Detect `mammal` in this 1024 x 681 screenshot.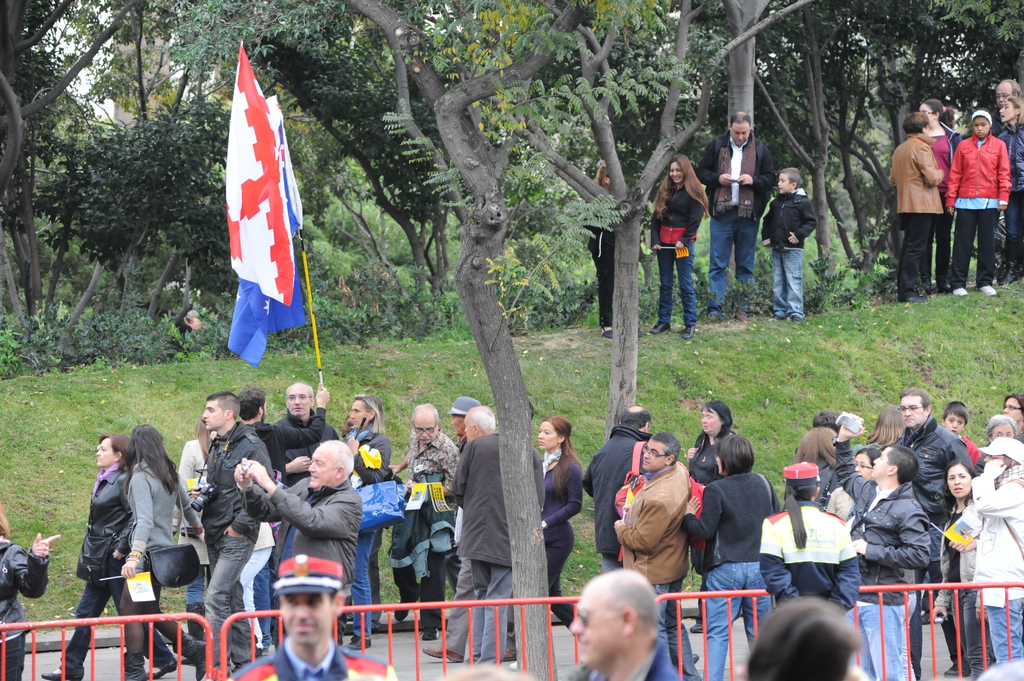
Detection: [x1=975, y1=435, x2=1023, y2=657].
